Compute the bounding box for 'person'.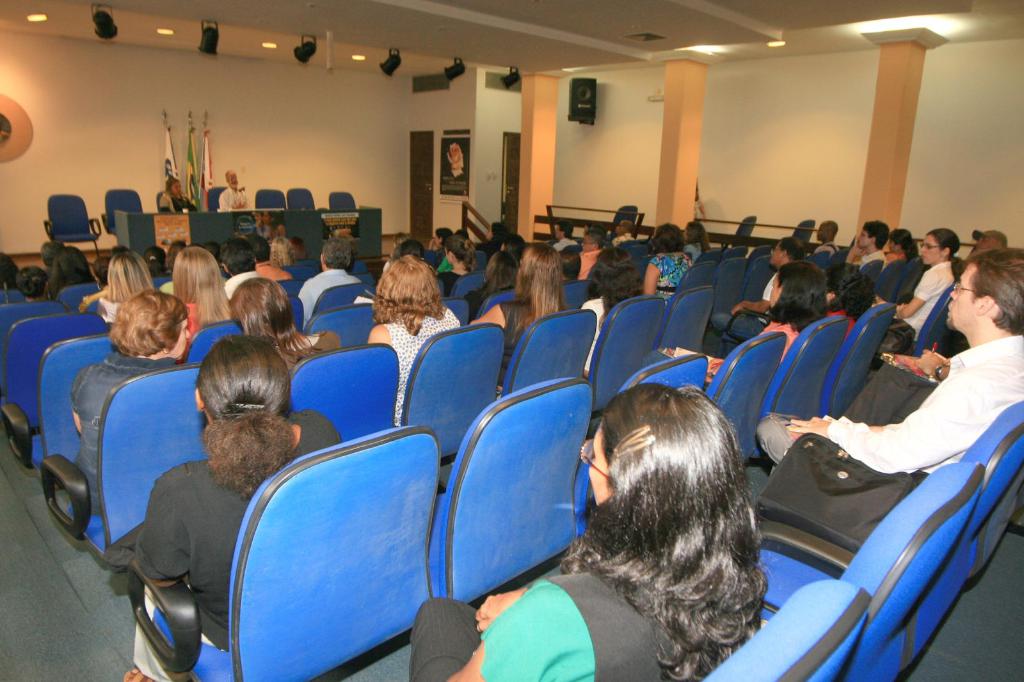
bbox=[609, 219, 639, 248].
